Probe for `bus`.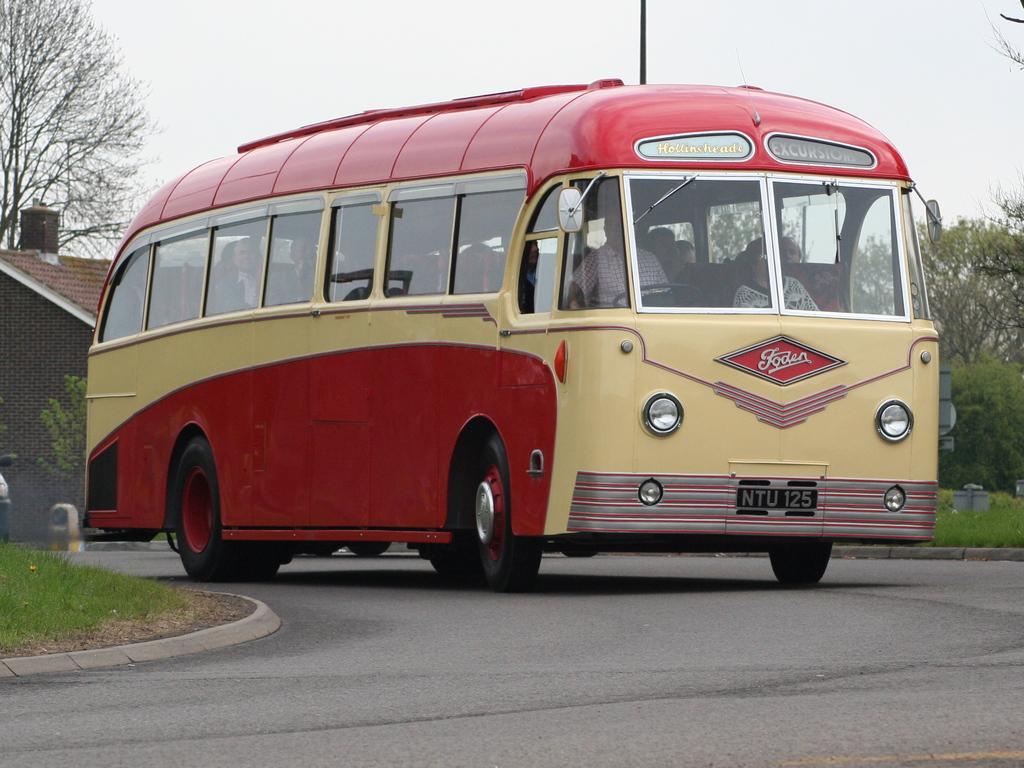
Probe result: box=[82, 73, 945, 595].
